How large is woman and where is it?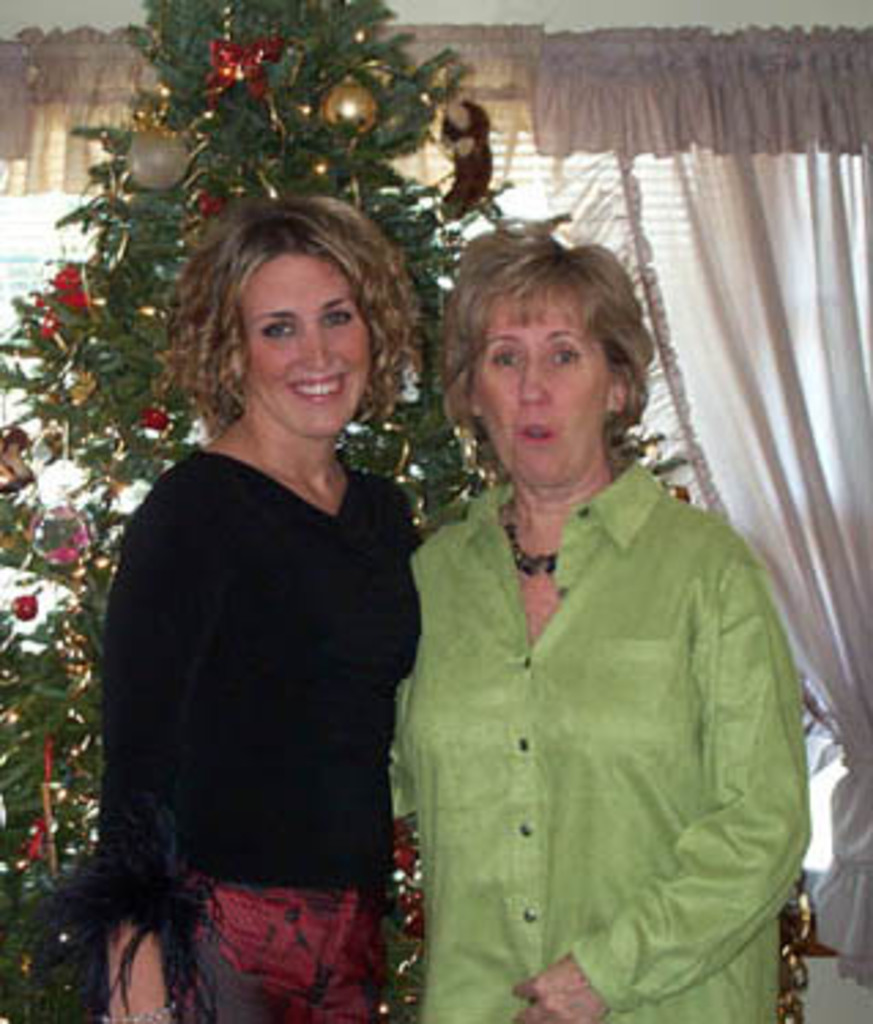
Bounding box: pyautogui.locateOnScreen(391, 211, 813, 1021).
